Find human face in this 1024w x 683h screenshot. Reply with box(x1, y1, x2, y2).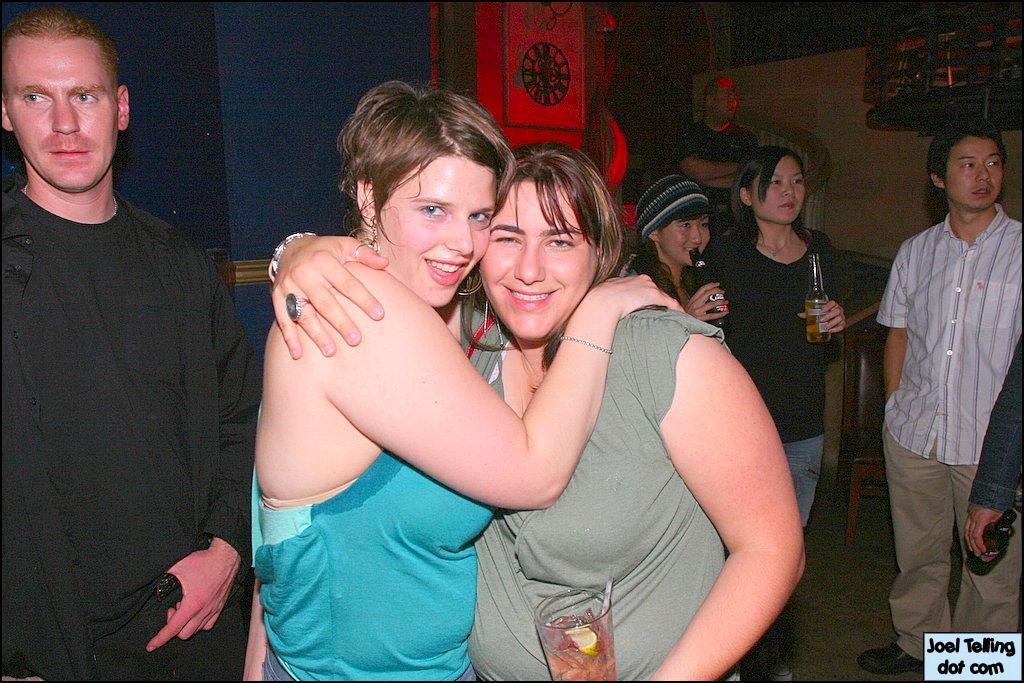
box(944, 133, 1004, 208).
